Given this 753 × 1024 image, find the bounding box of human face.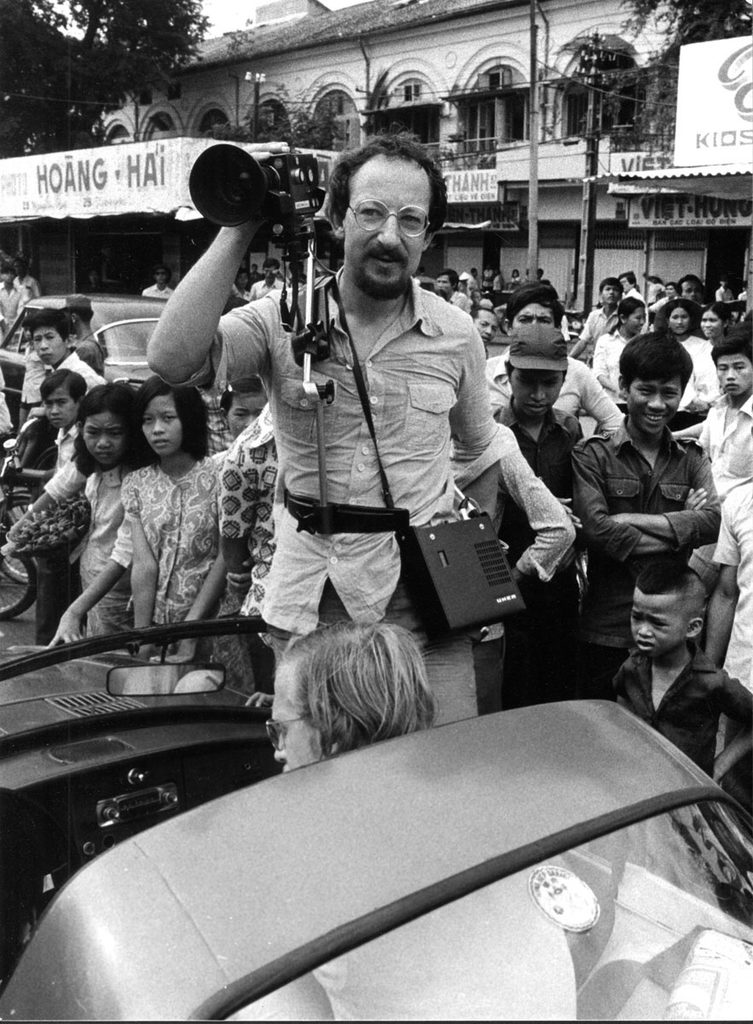
l=44, t=387, r=76, b=428.
